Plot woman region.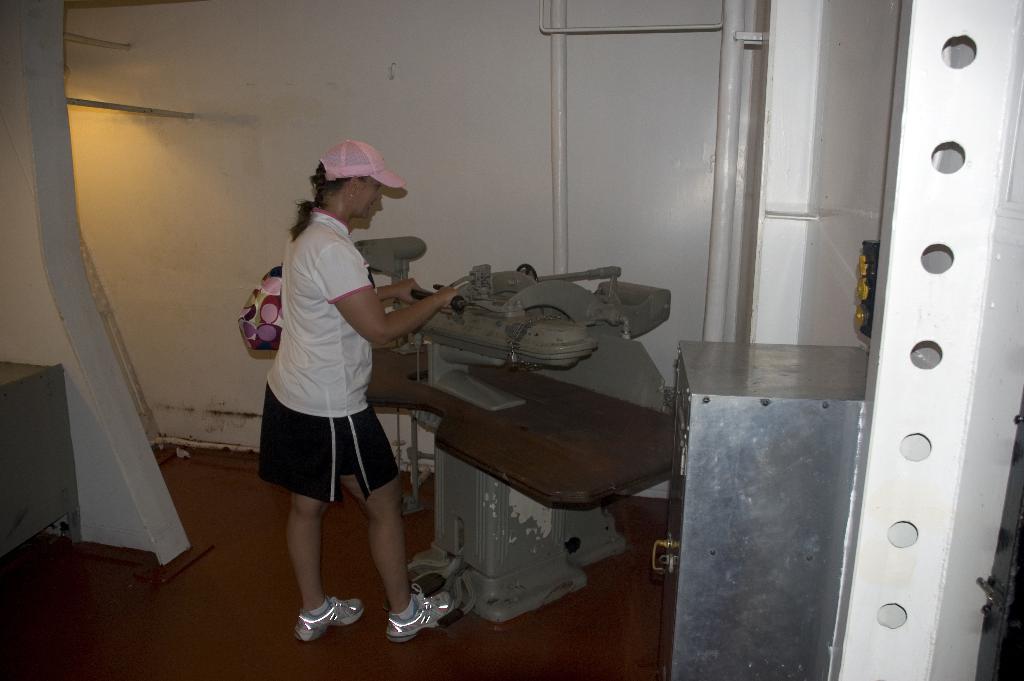
Plotted at 243:145:427:673.
